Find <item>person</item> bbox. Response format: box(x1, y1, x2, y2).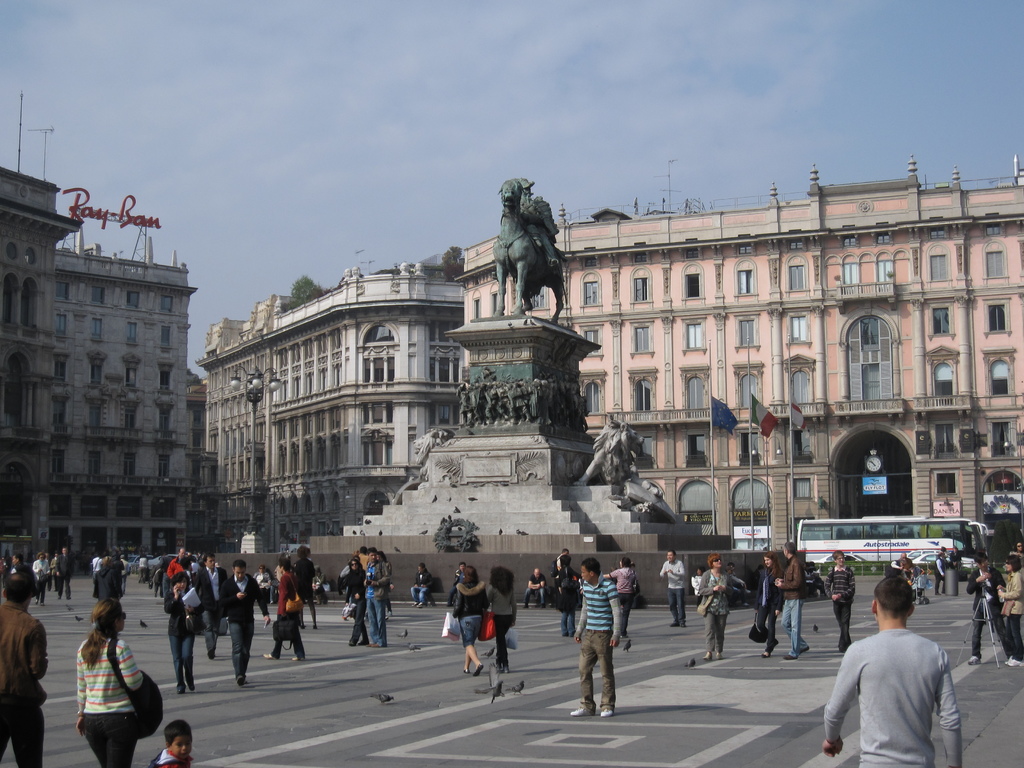
box(1013, 540, 1023, 554).
